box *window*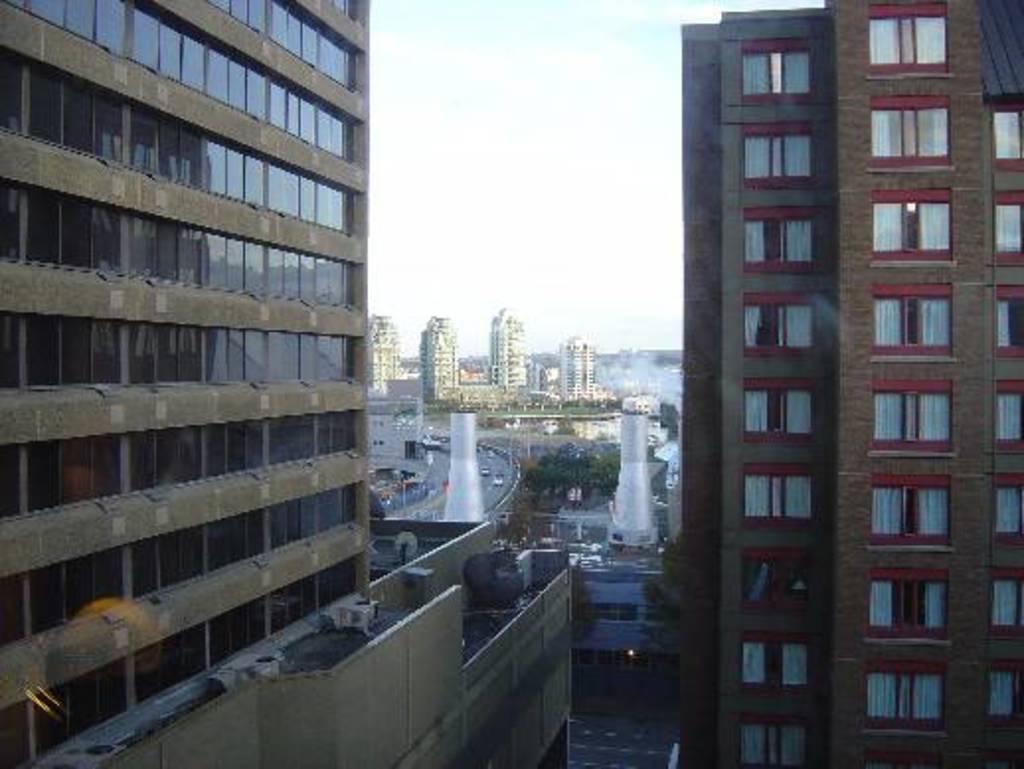
locate(868, 575, 951, 642)
